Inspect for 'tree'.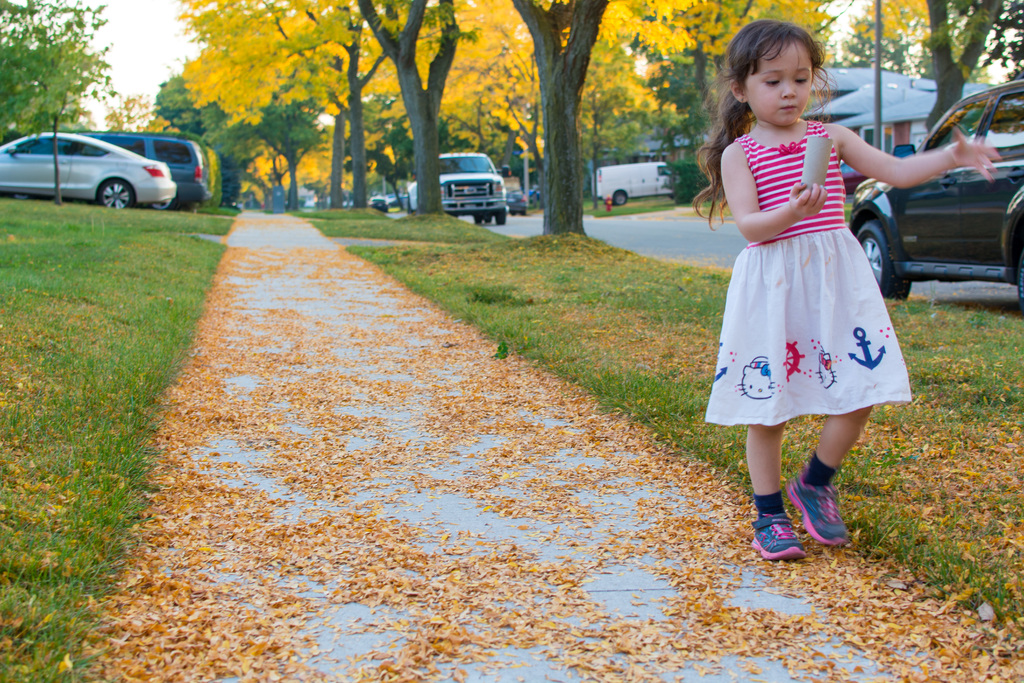
Inspection: left=508, top=0, right=609, bottom=237.
